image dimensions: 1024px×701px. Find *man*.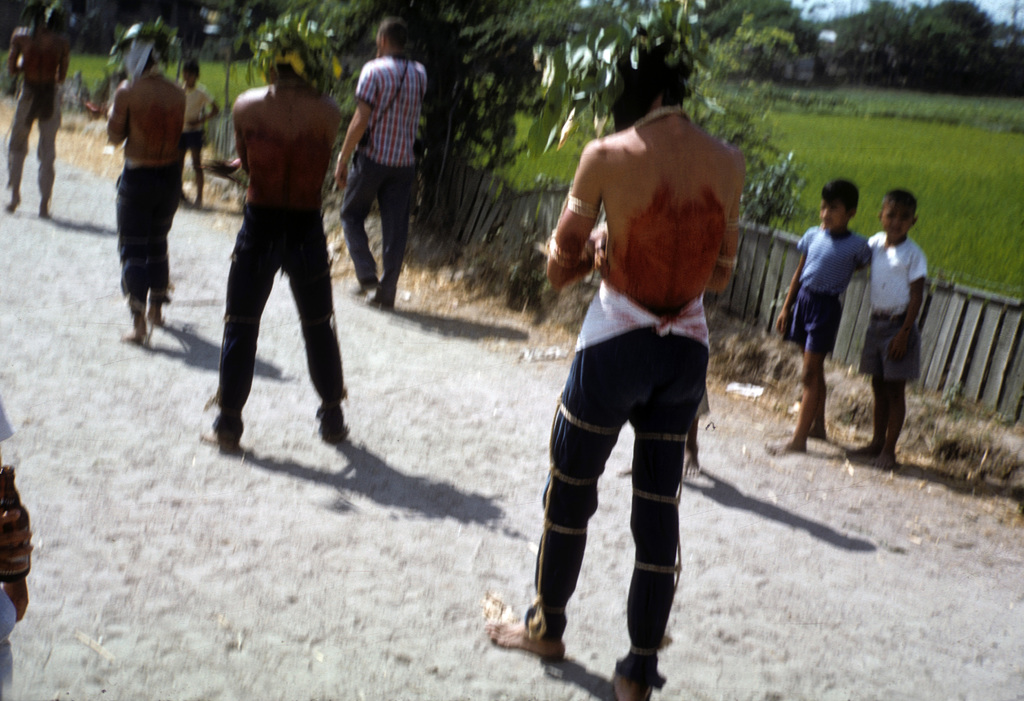
[x1=335, y1=15, x2=430, y2=309].
